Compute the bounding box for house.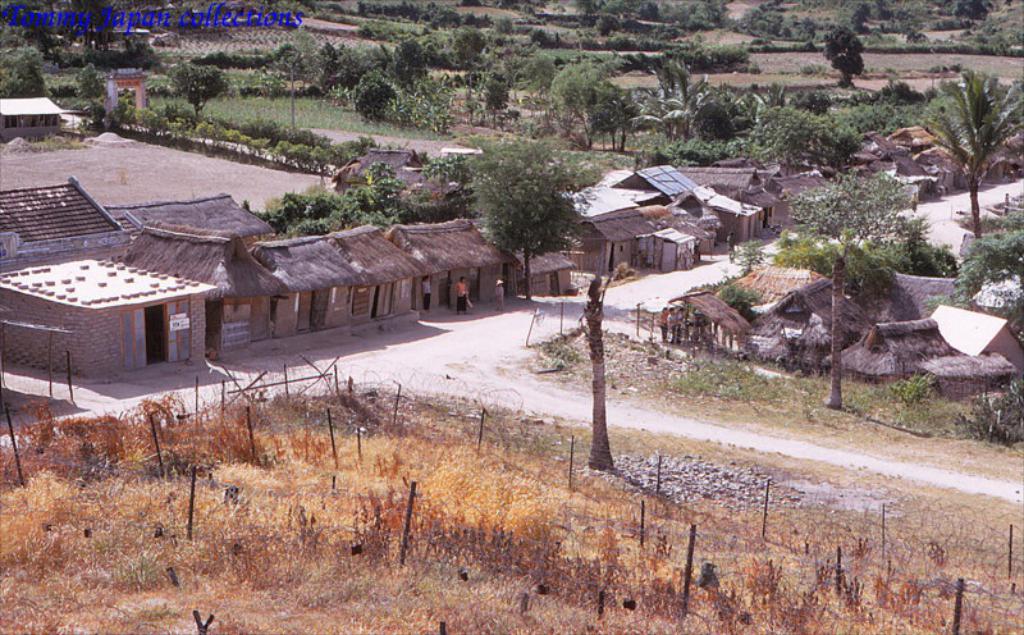
934:360:1015:414.
